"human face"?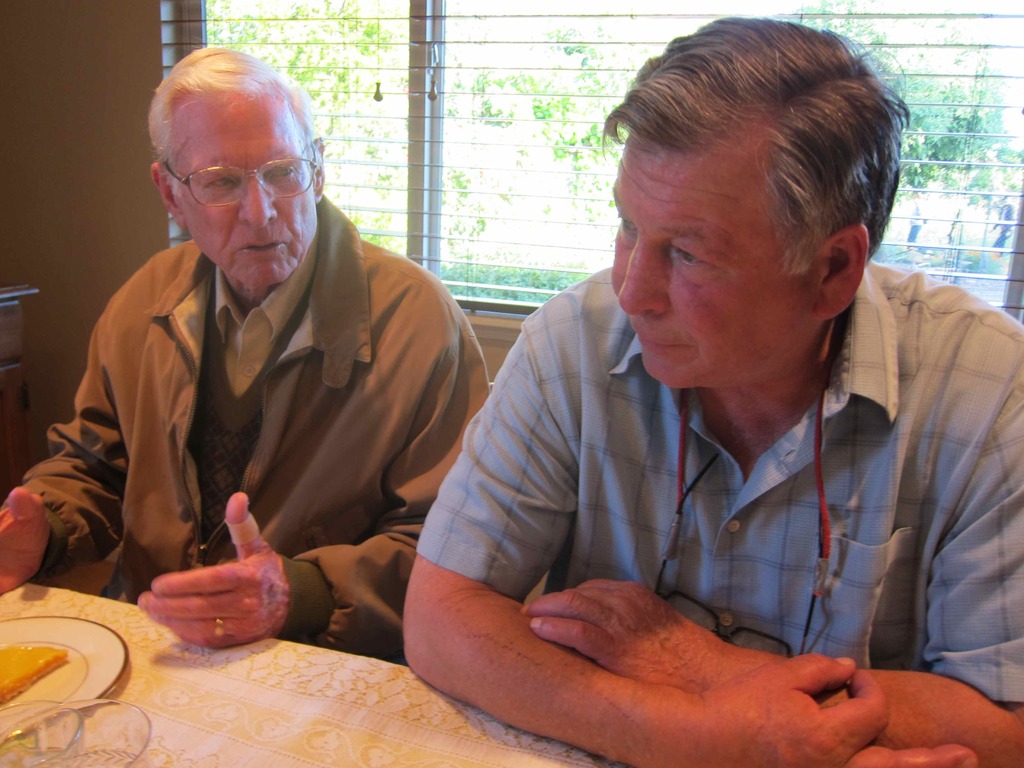
<bbox>173, 90, 323, 286</bbox>
